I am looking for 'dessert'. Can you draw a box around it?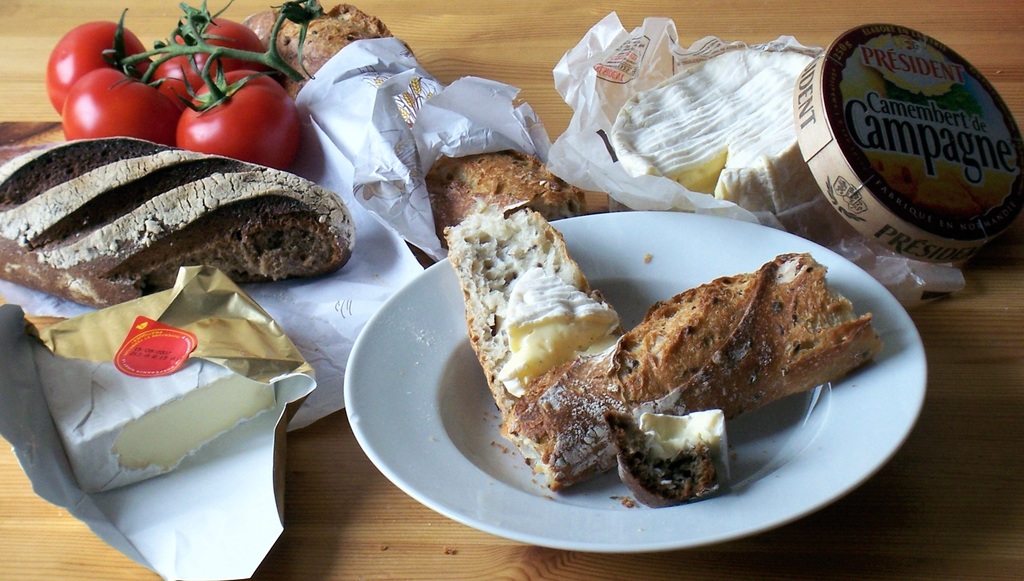
Sure, the bounding box is [left=445, top=197, right=627, bottom=486].
